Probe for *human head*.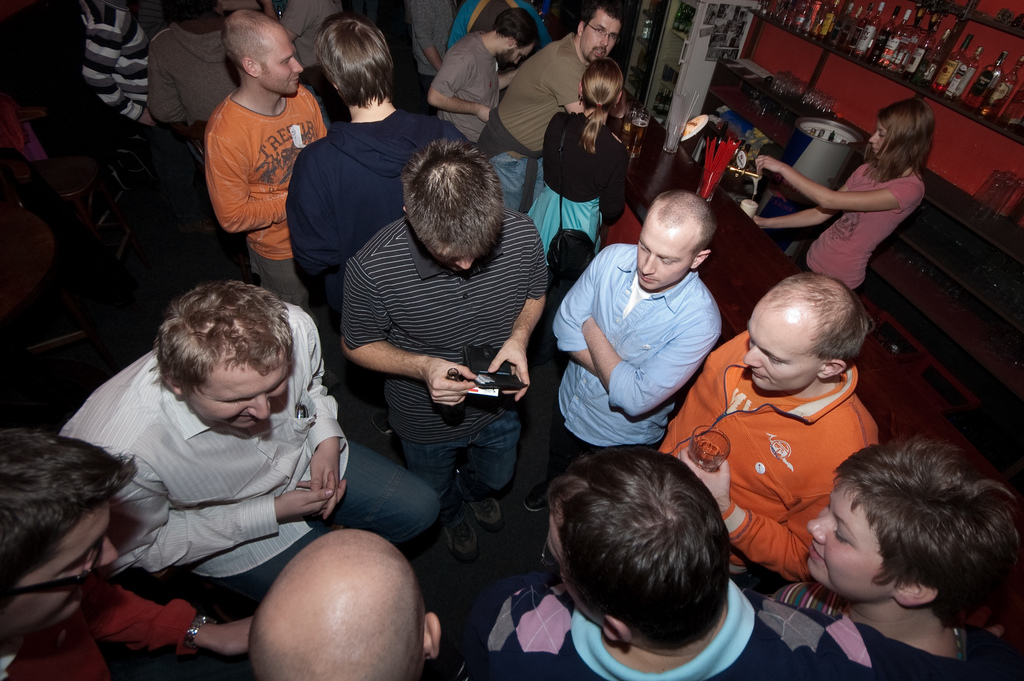
Probe result: (249, 530, 442, 680).
